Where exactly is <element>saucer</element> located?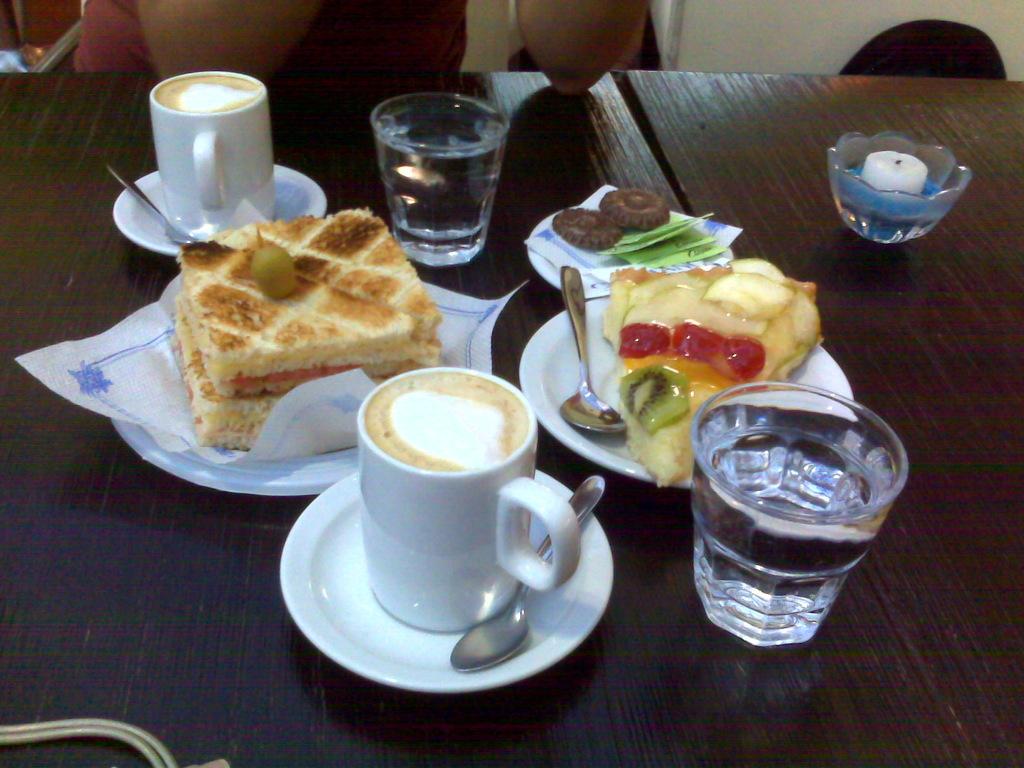
Its bounding box is x1=518 y1=298 x2=861 y2=488.
